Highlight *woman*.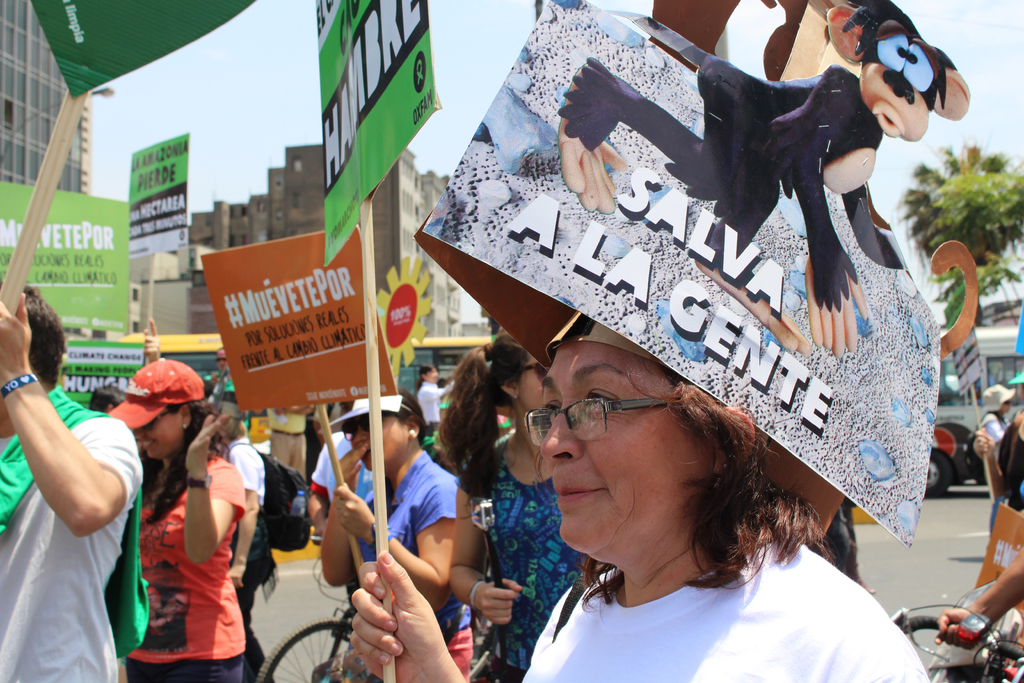
Highlighted region: 110:357:249:682.
